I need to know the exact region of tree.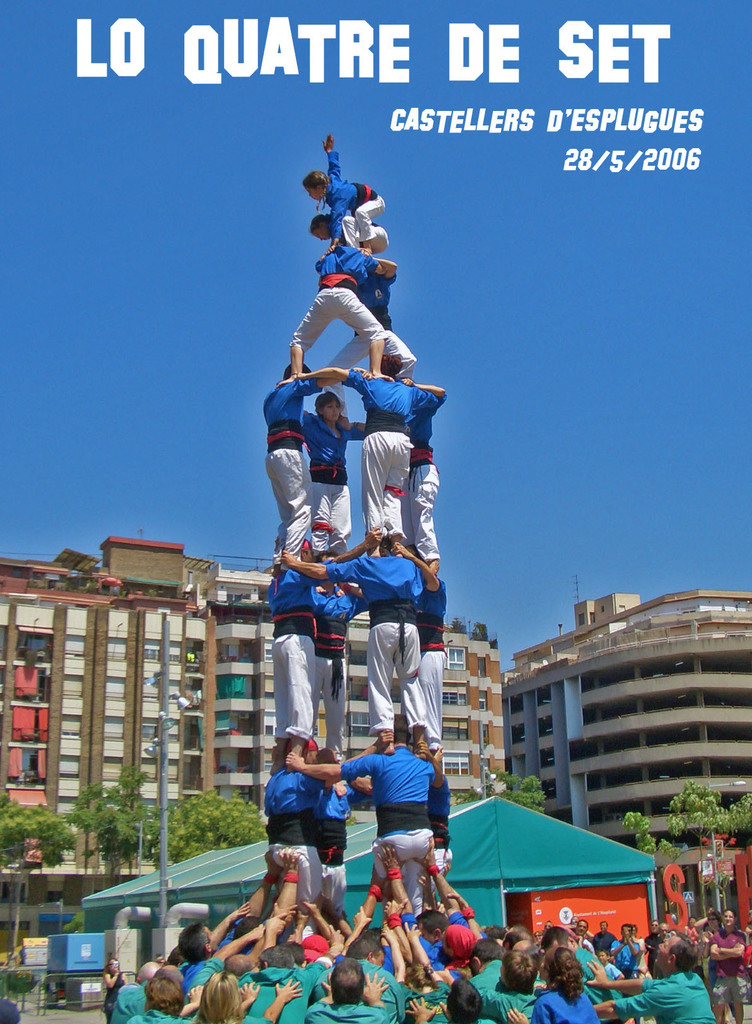
Region: x1=614 y1=783 x2=751 y2=1000.
